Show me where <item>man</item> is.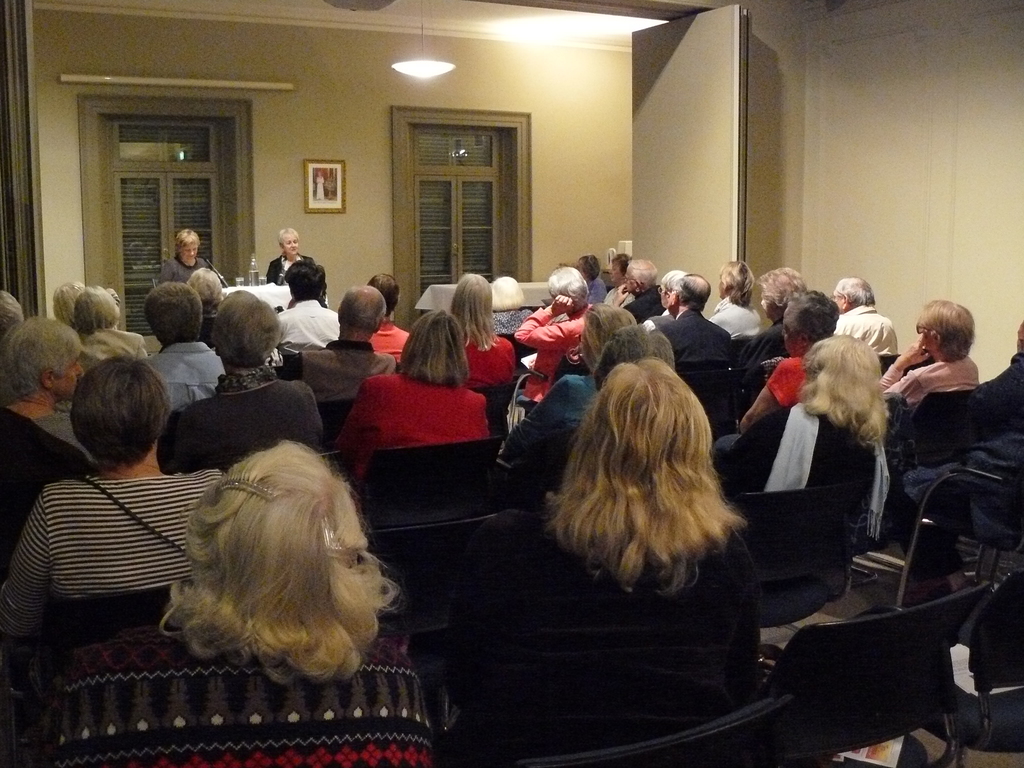
<item>man</item> is at 636/267/687/325.
